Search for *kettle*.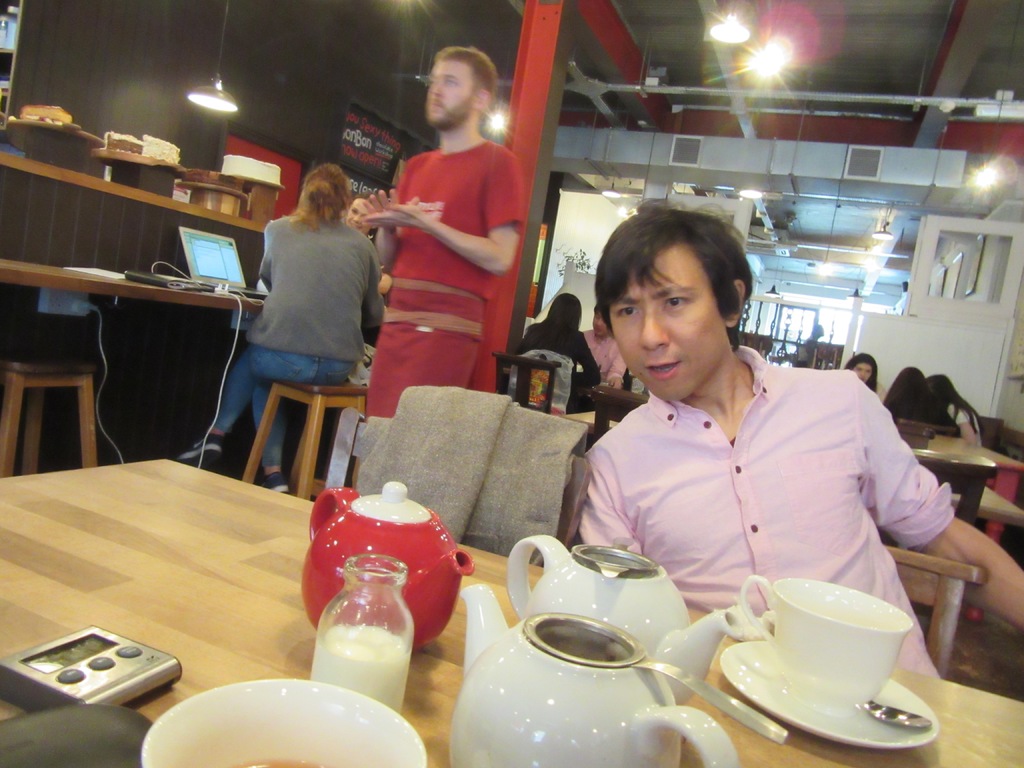
Found at x1=447, y1=581, x2=741, y2=767.
